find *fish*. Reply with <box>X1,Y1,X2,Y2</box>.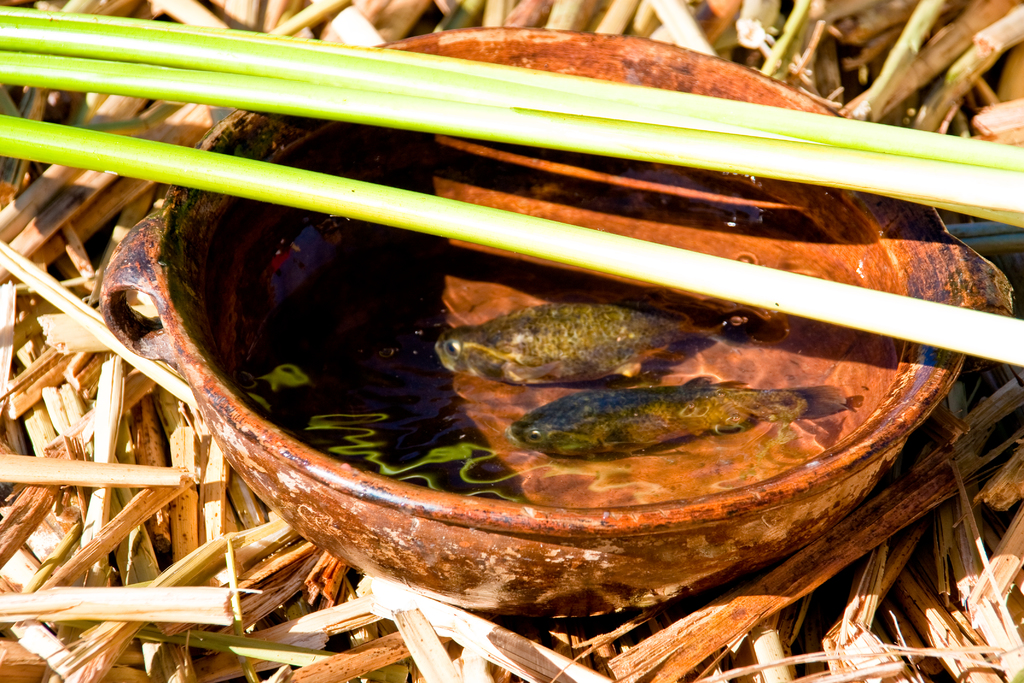
<box>433,302,709,404</box>.
